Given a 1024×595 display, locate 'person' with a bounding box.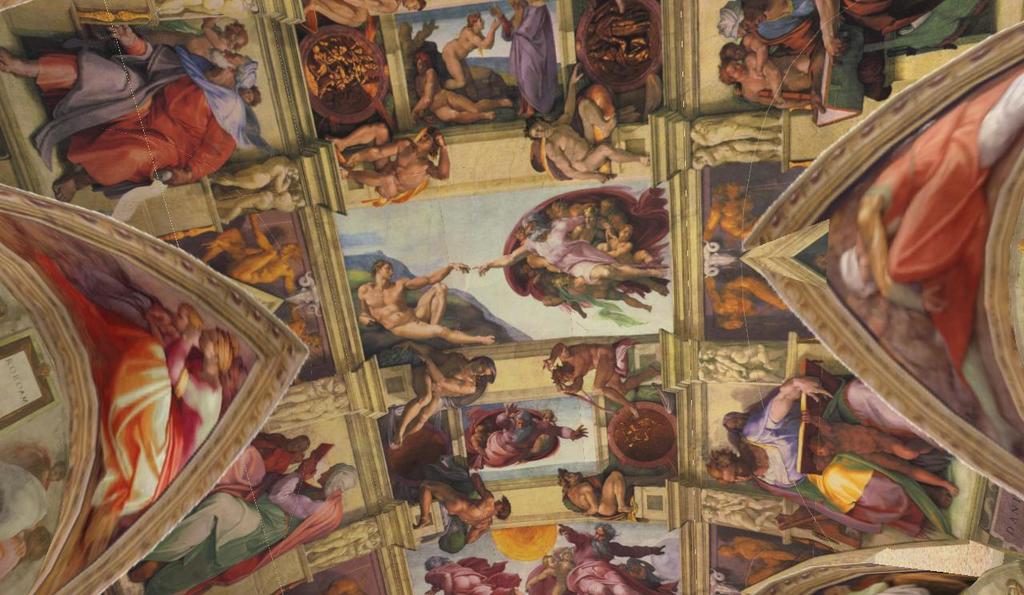
Located: Rect(139, 19, 249, 60).
